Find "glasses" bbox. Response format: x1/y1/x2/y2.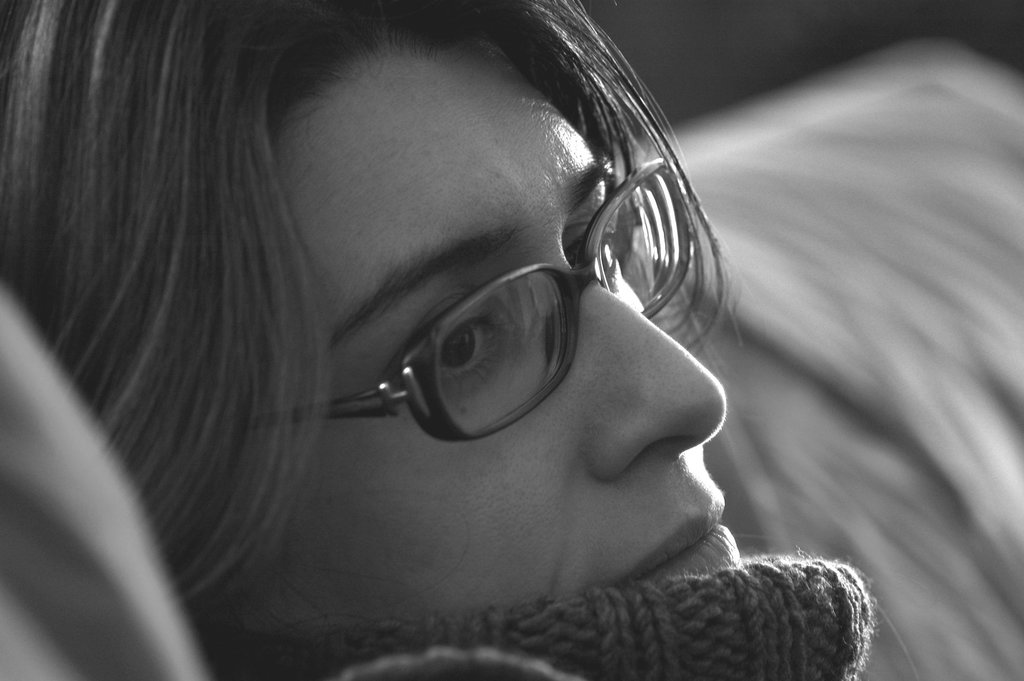
297/192/746/449.
